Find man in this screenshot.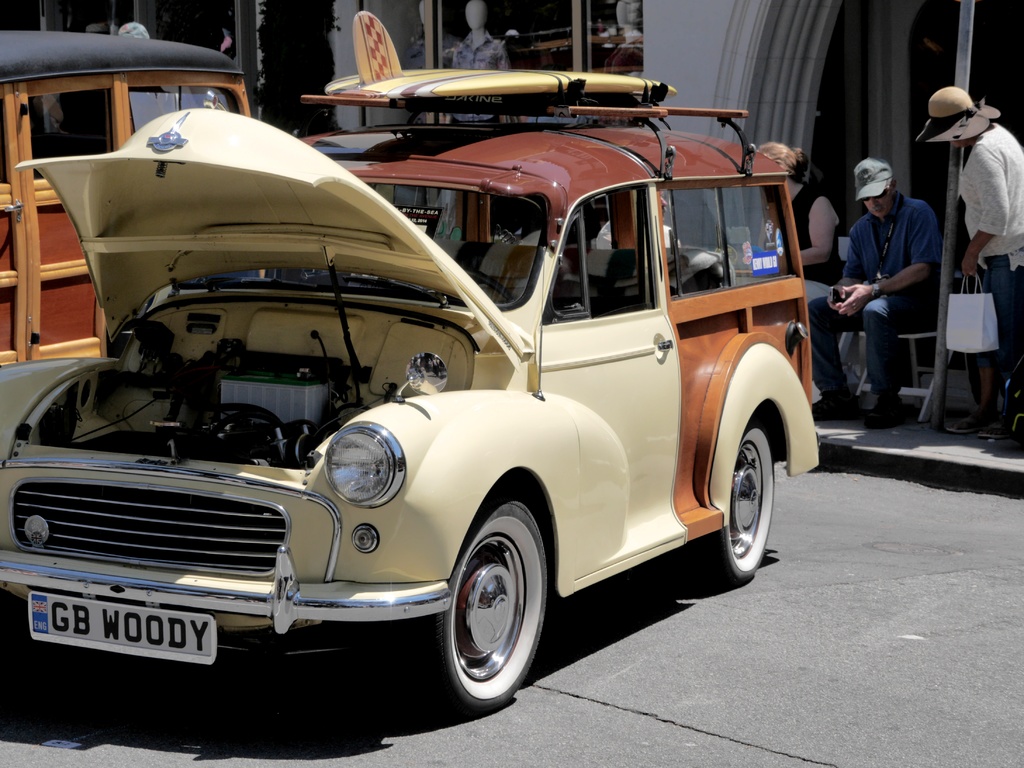
The bounding box for man is l=831, t=159, r=954, b=419.
